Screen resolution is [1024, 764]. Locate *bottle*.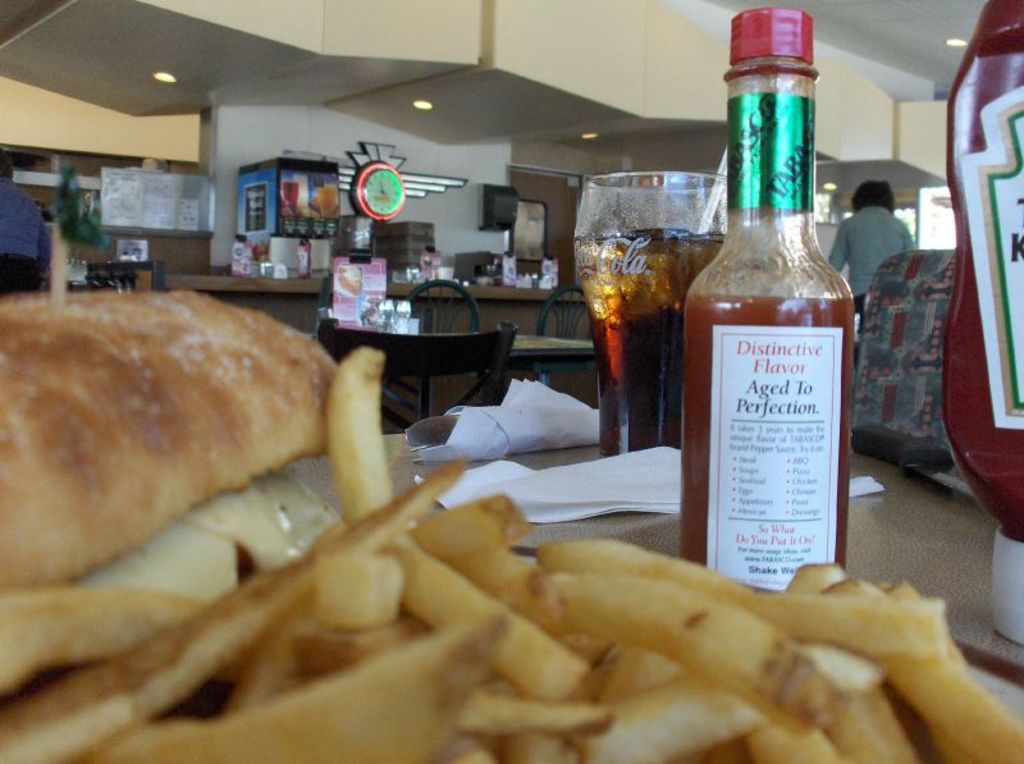
box=[677, 9, 859, 595].
